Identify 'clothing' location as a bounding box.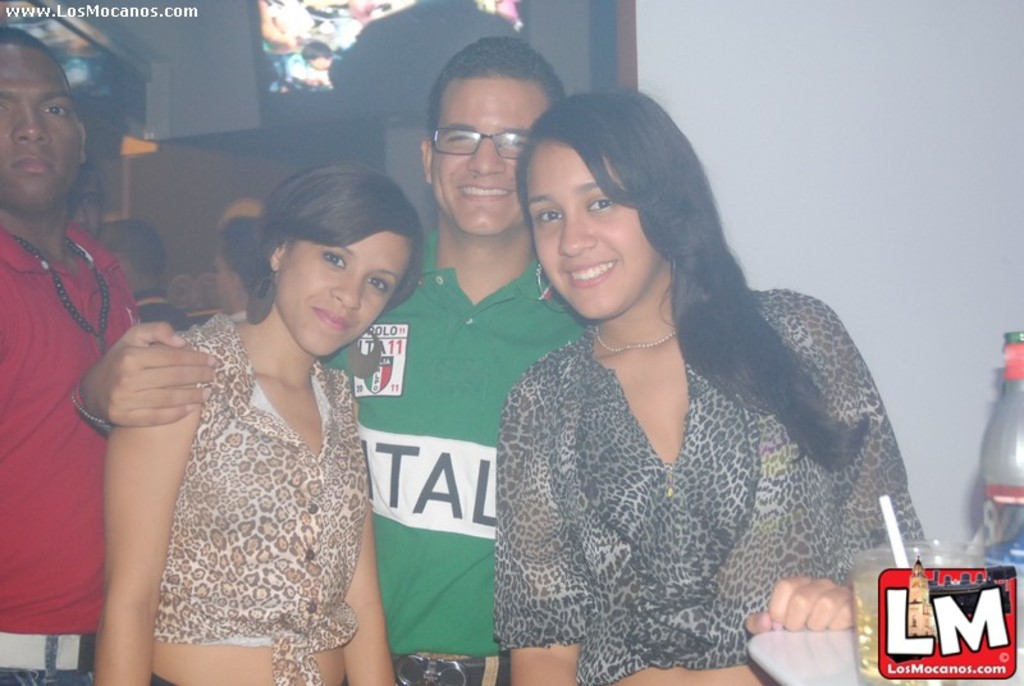
BBox(462, 244, 911, 667).
